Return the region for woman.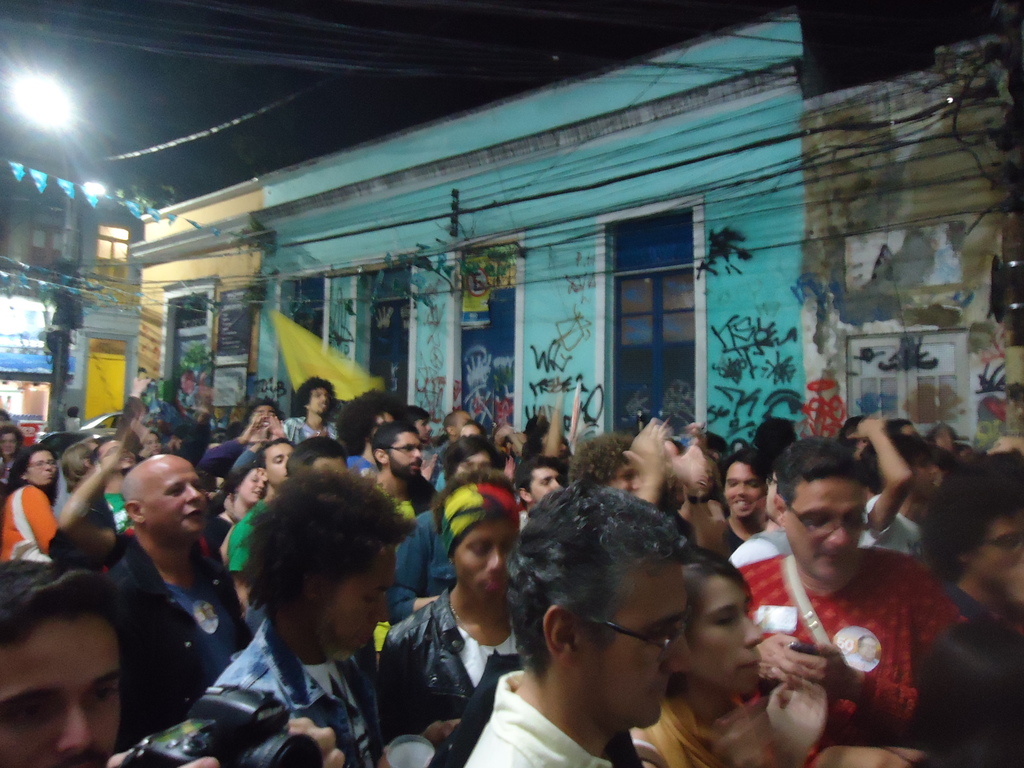
x1=624, y1=545, x2=825, y2=767.
